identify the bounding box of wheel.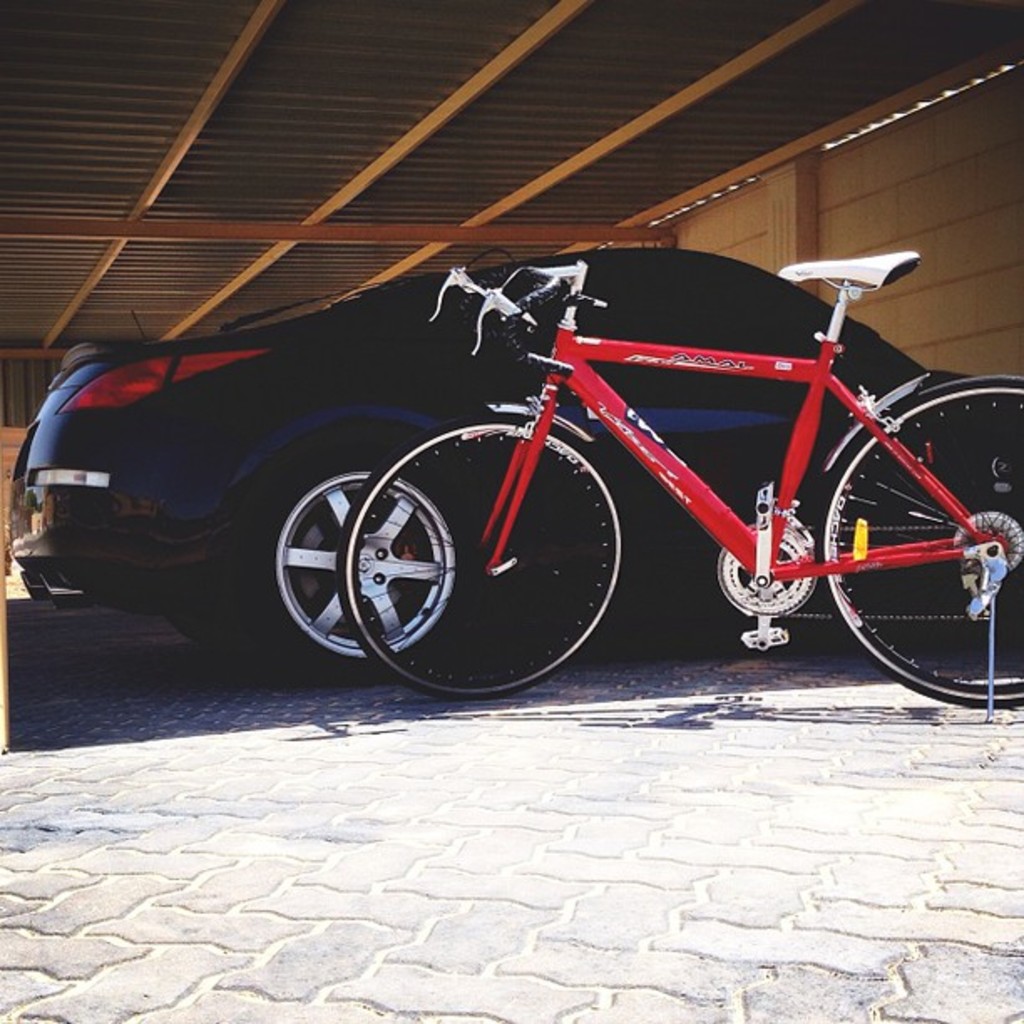
bbox=(239, 435, 477, 688).
